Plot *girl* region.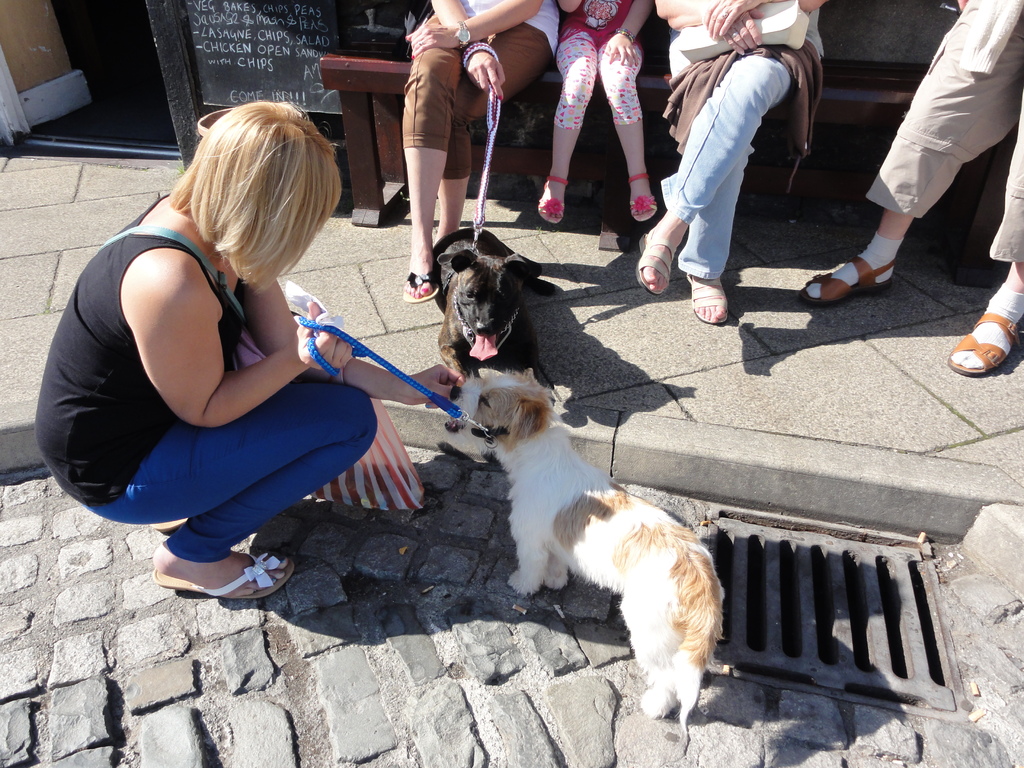
Plotted at 533:0:662:223.
